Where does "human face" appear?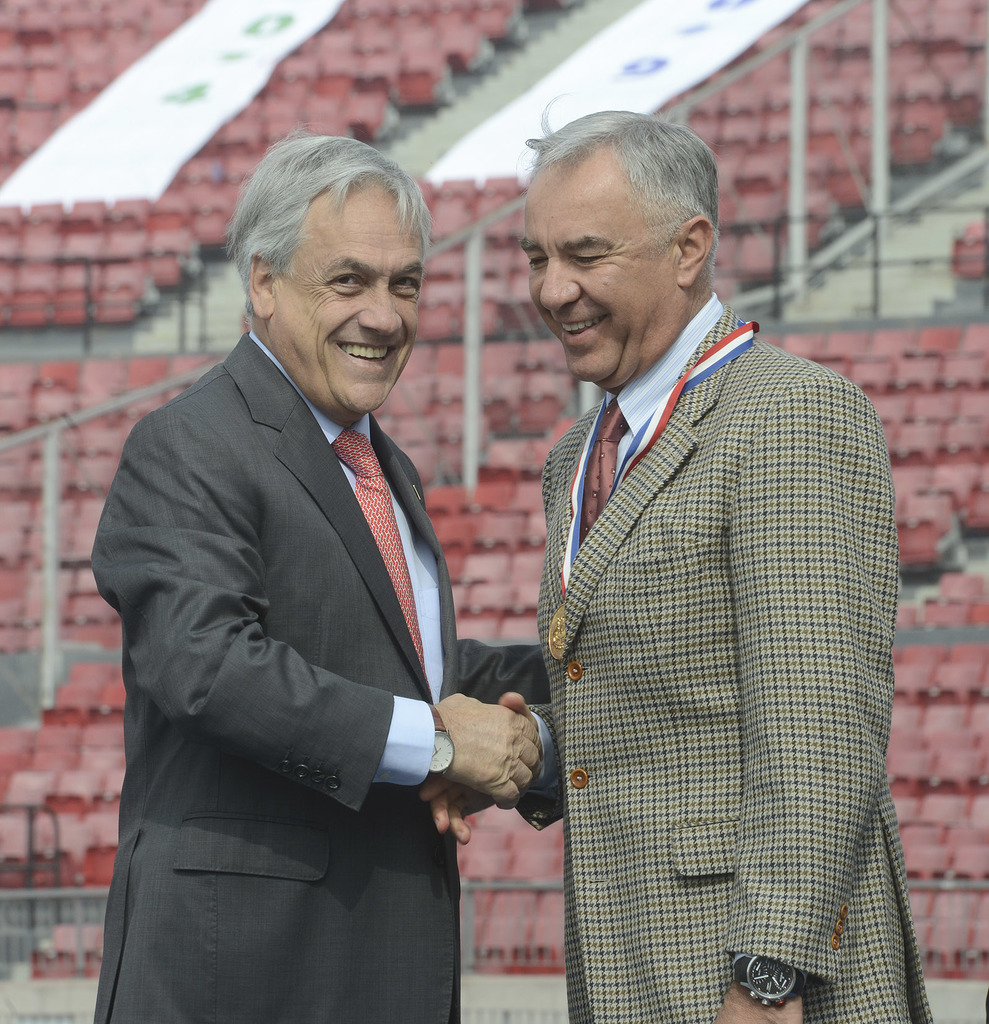
Appears at detection(274, 180, 427, 424).
